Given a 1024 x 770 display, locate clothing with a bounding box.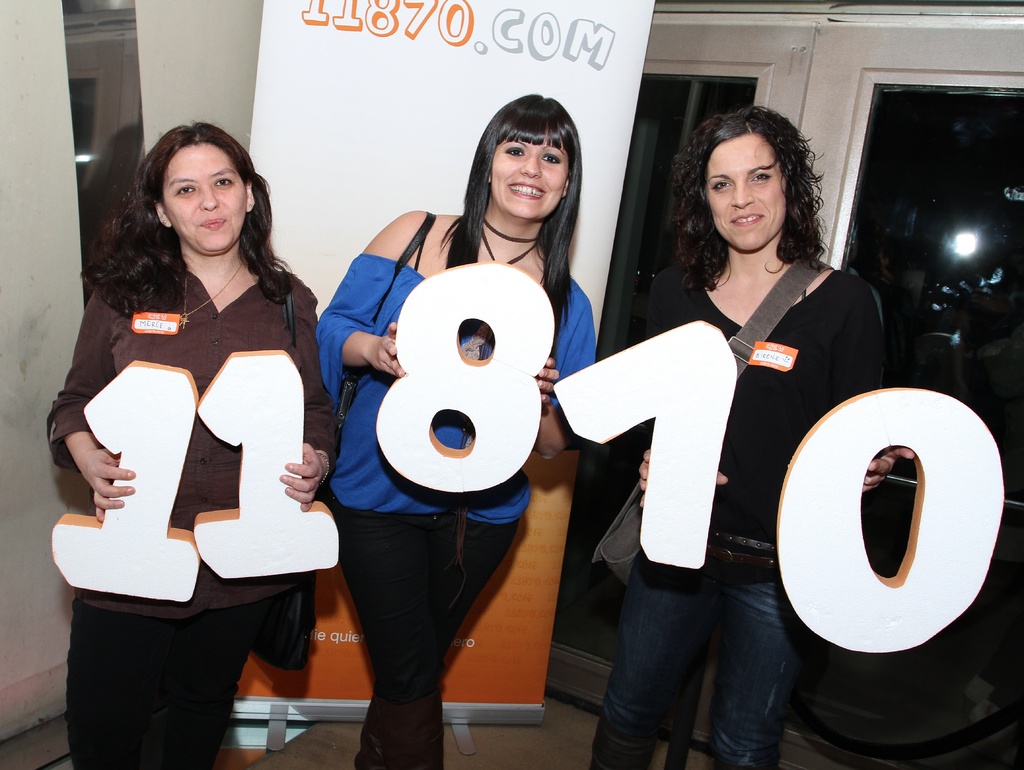
Located: rect(618, 262, 886, 769).
